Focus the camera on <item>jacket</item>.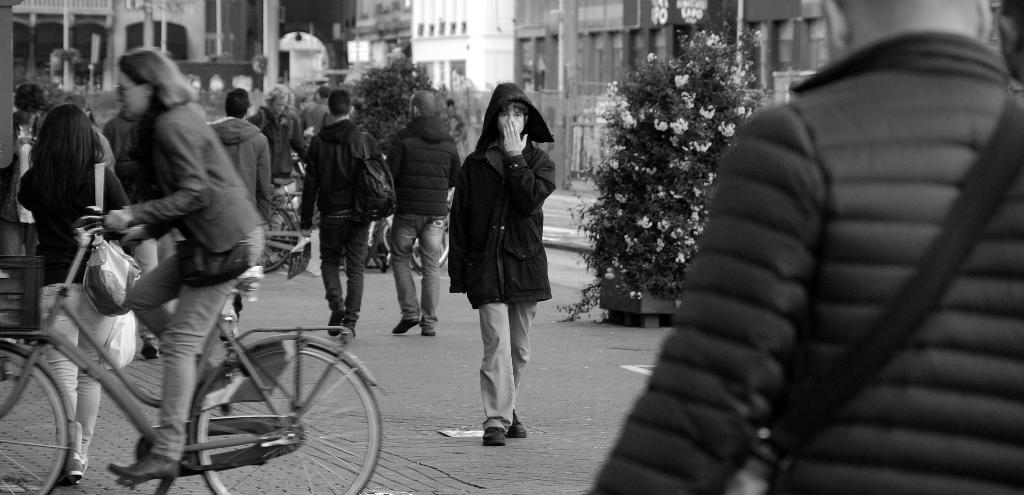
Focus region: <bbox>294, 116, 385, 231</bbox>.
